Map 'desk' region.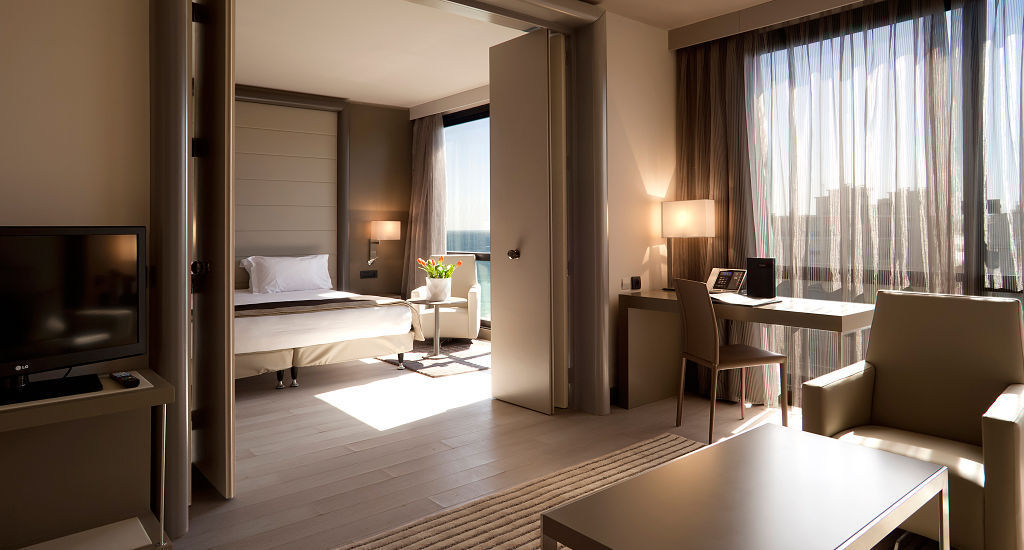
Mapped to (left=0, top=361, right=180, bottom=549).
